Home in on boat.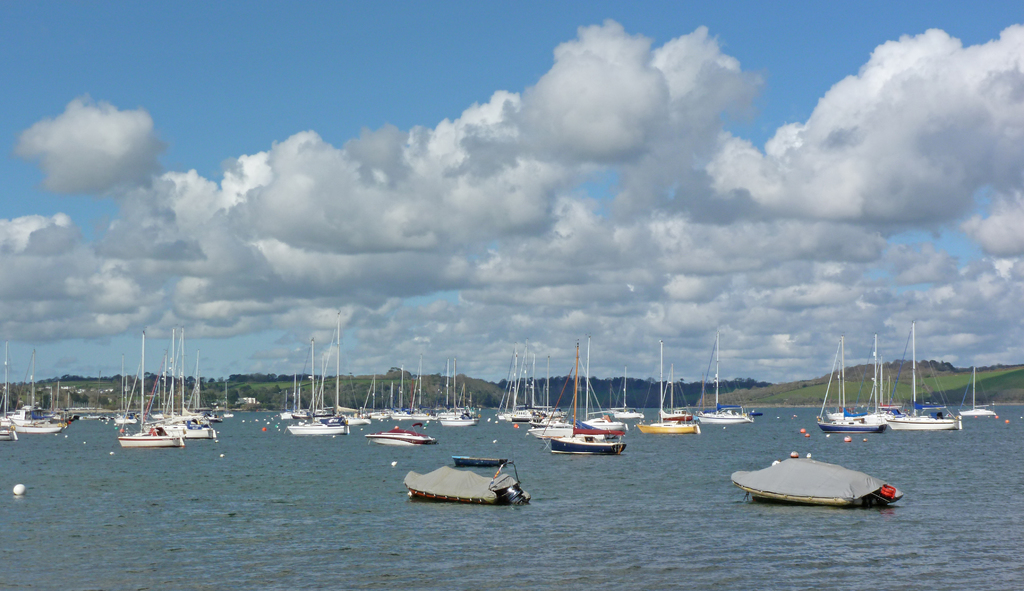
Homed in at 389, 379, 408, 420.
